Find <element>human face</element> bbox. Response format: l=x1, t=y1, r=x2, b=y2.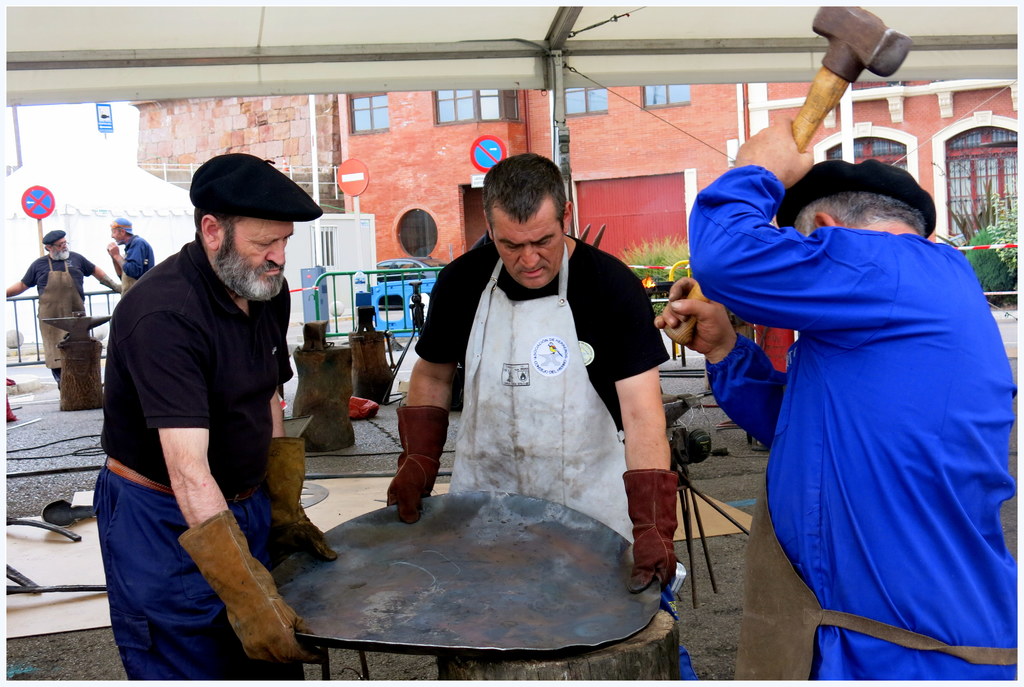
l=223, t=222, r=292, b=295.
